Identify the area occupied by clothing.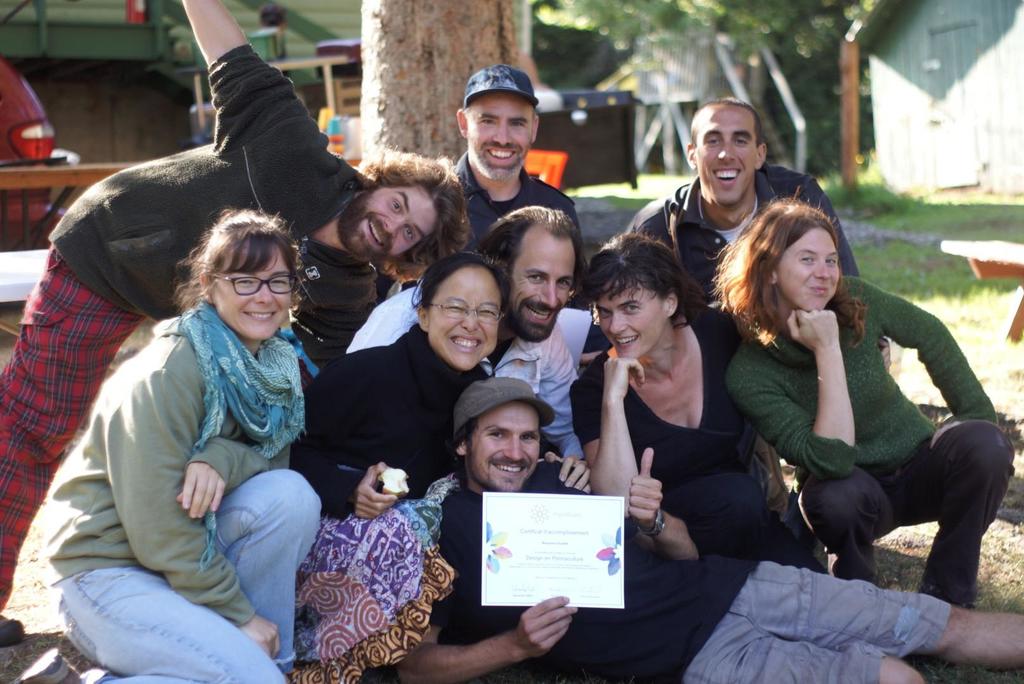
Area: select_region(0, 41, 370, 600).
